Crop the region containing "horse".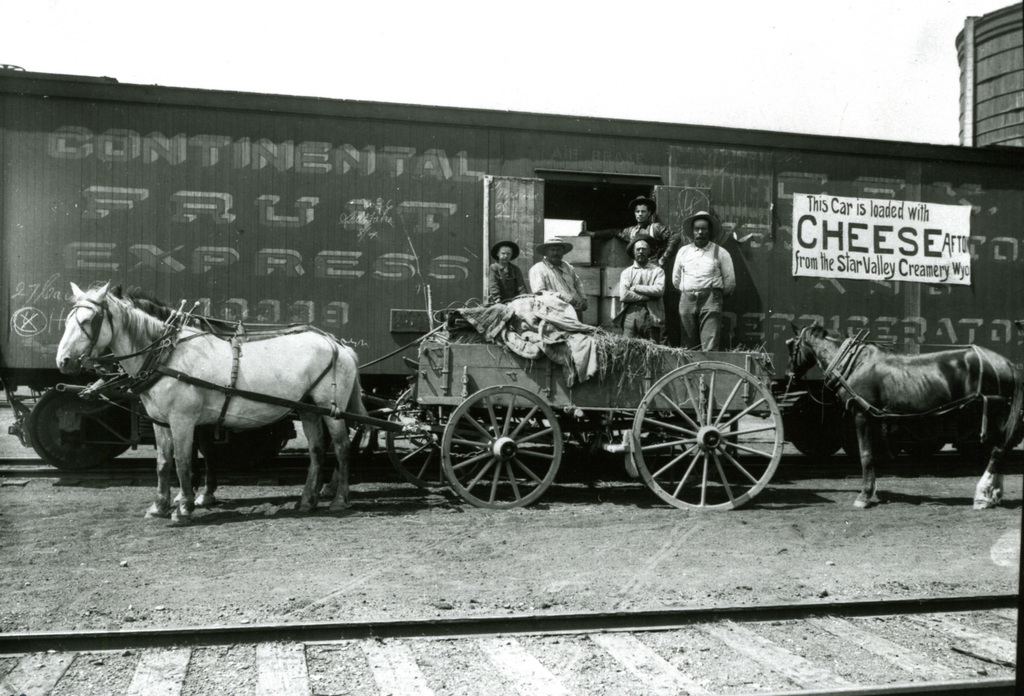
Crop region: box=[110, 287, 340, 508].
